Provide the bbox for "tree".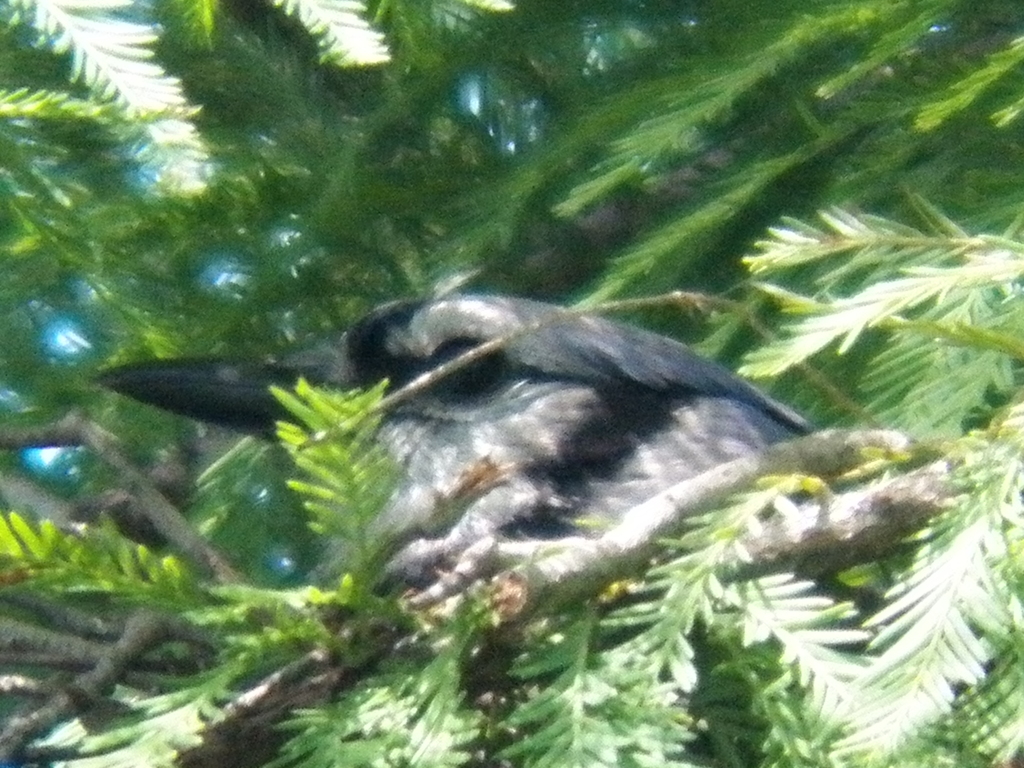
bbox=(0, 0, 1023, 767).
